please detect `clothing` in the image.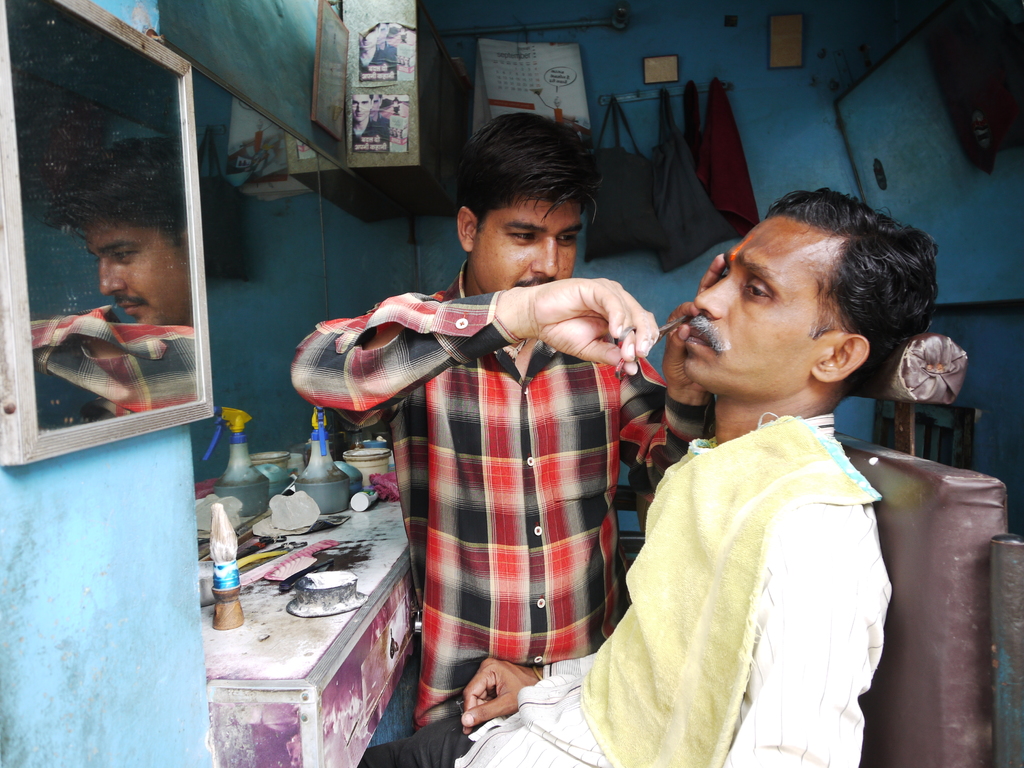
<bbox>453, 415, 860, 767</bbox>.
